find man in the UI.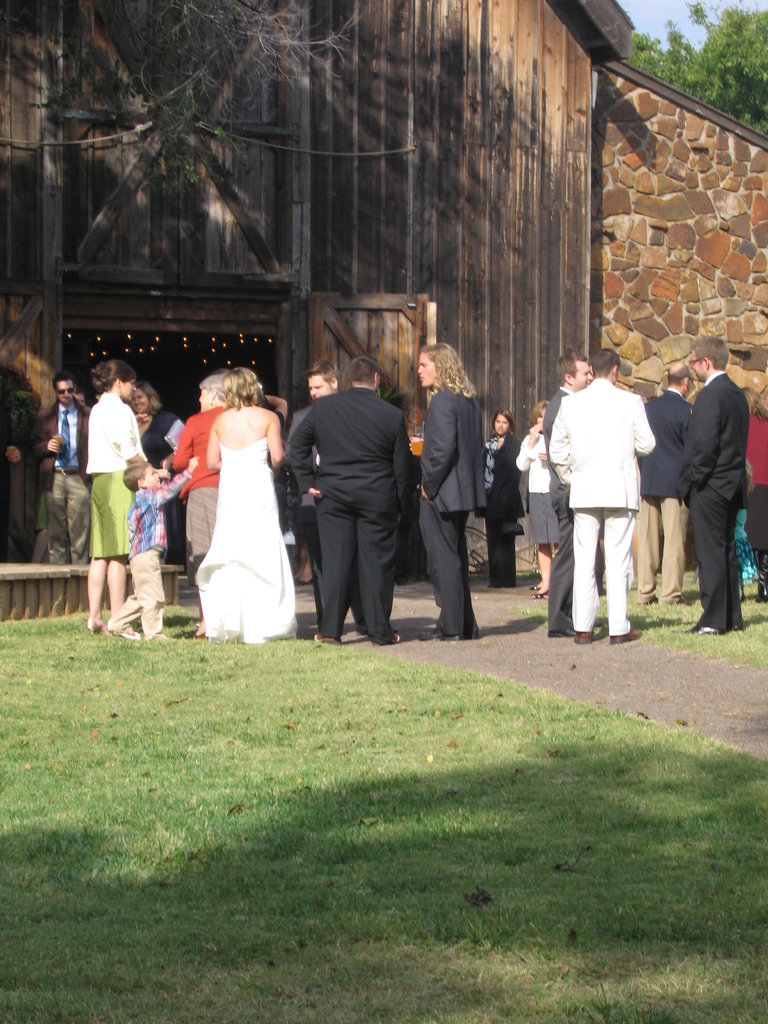
UI element at crop(24, 374, 88, 566).
